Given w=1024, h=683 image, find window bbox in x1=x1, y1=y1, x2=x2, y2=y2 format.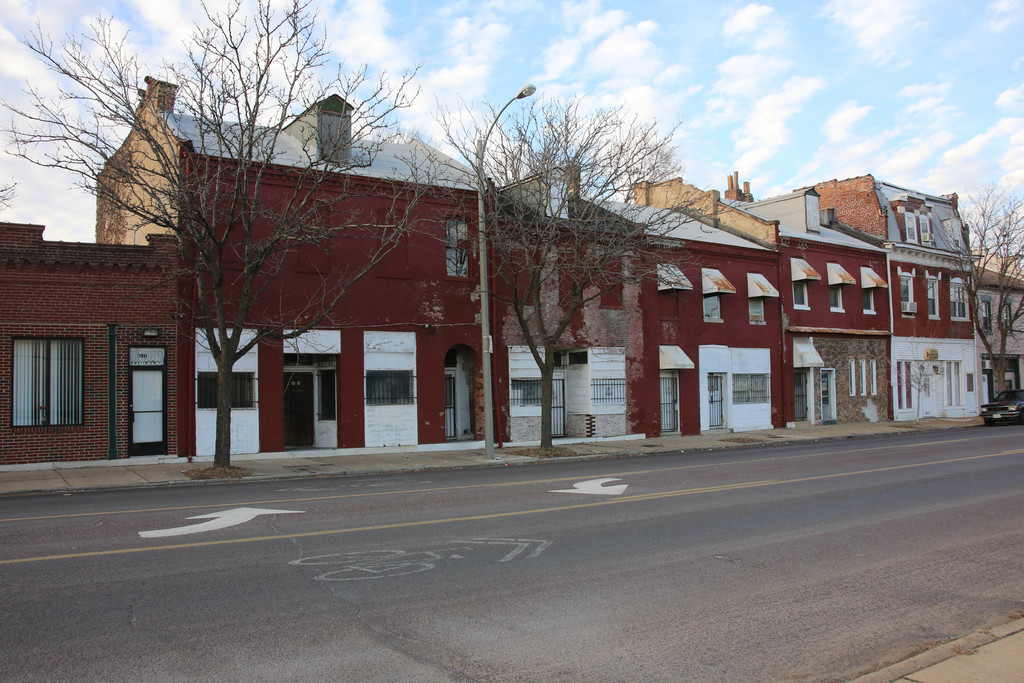
x1=981, y1=293, x2=991, y2=338.
